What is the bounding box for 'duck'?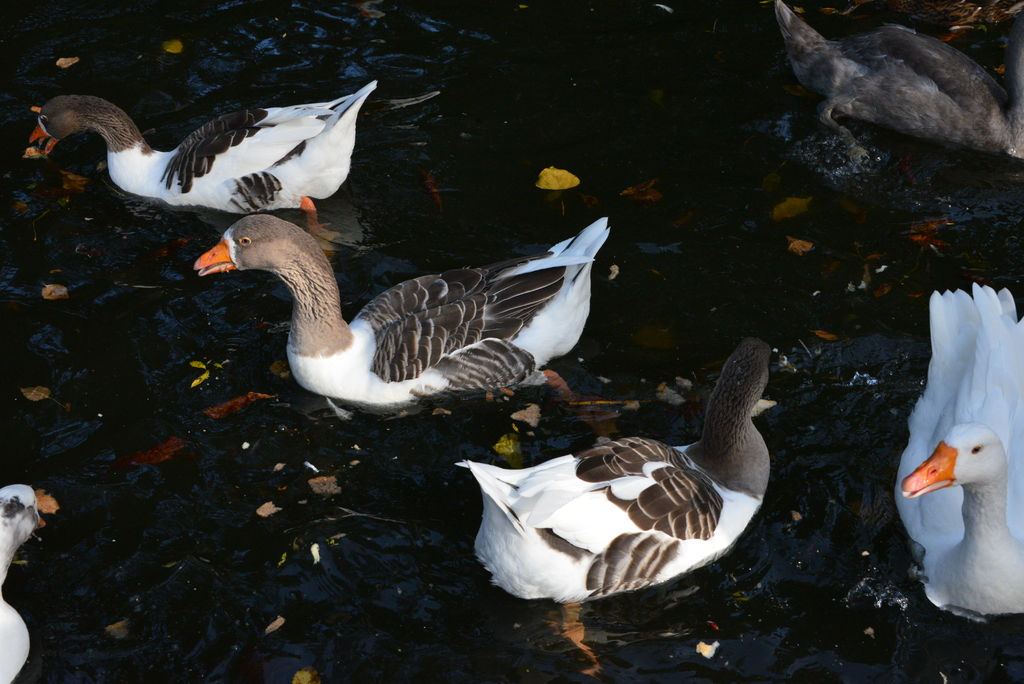
(186, 201, 613, 421).
